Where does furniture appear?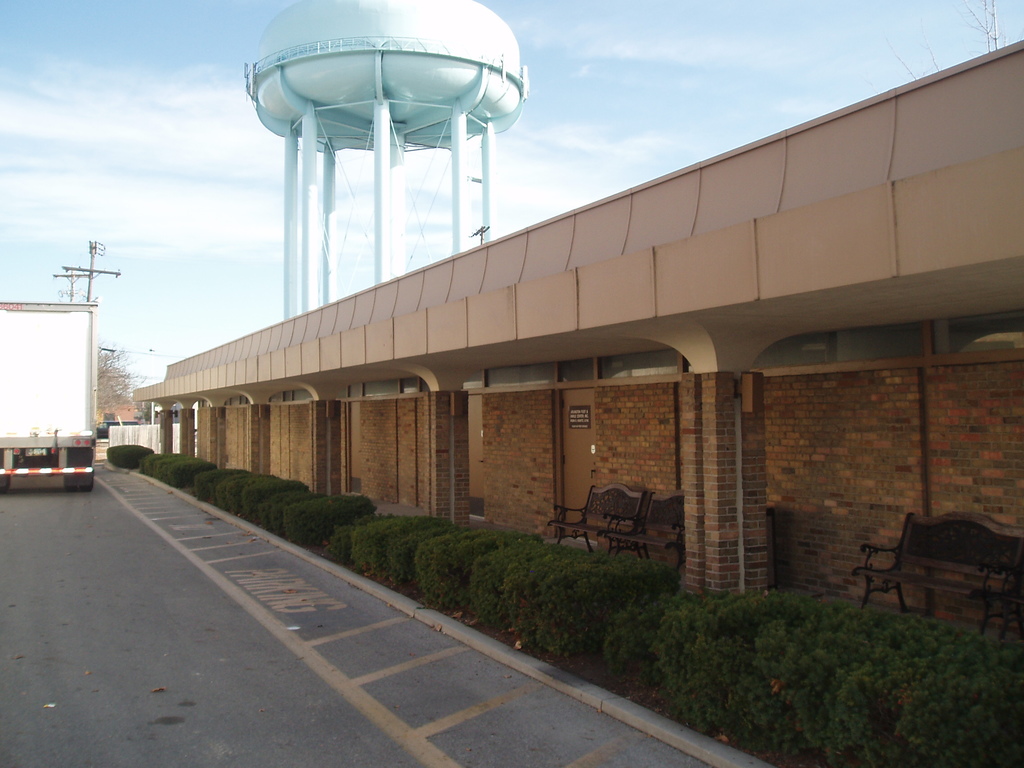
Appears at <region>612, 487, 682, 566</region>.
